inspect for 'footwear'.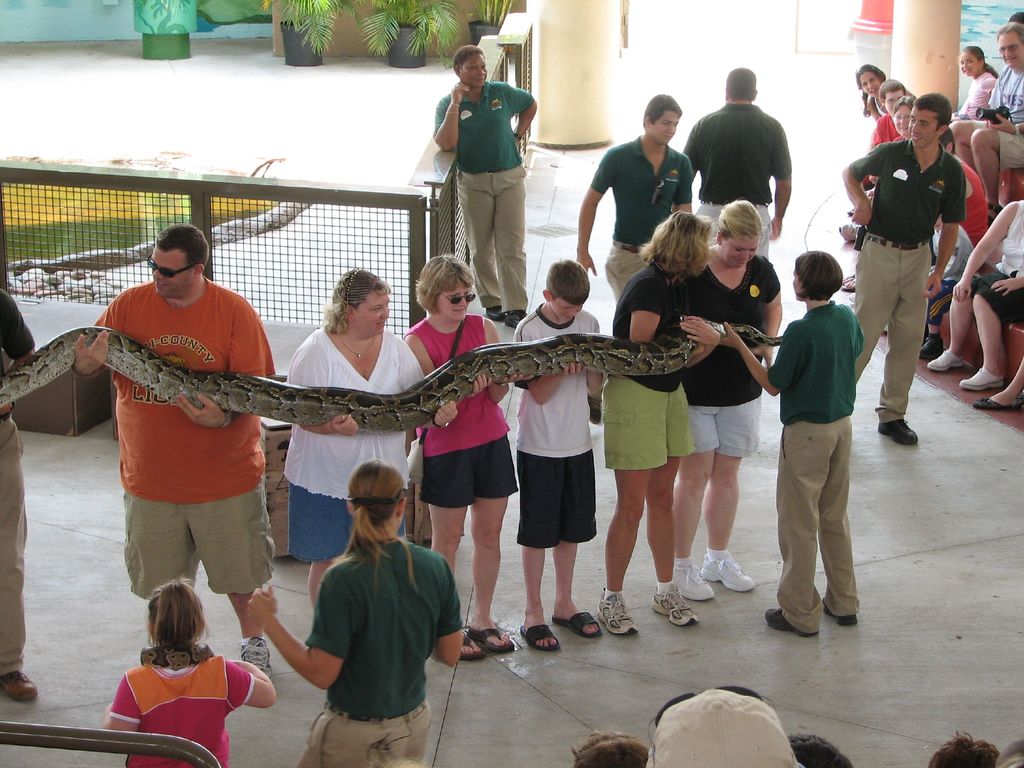
Inspection: (488, 307, 507, 319).
